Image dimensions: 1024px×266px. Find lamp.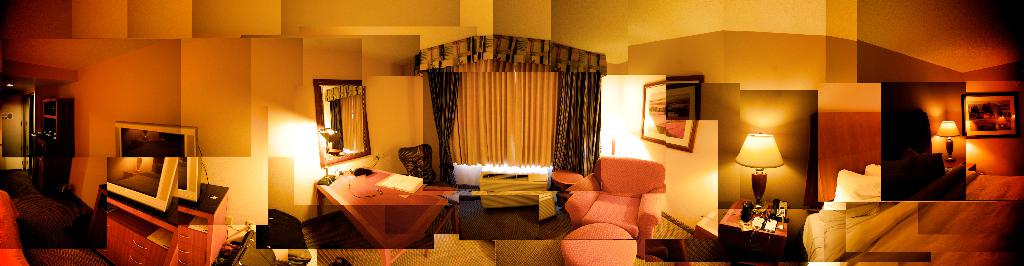
l=319, t=127, r=340, b=188.
